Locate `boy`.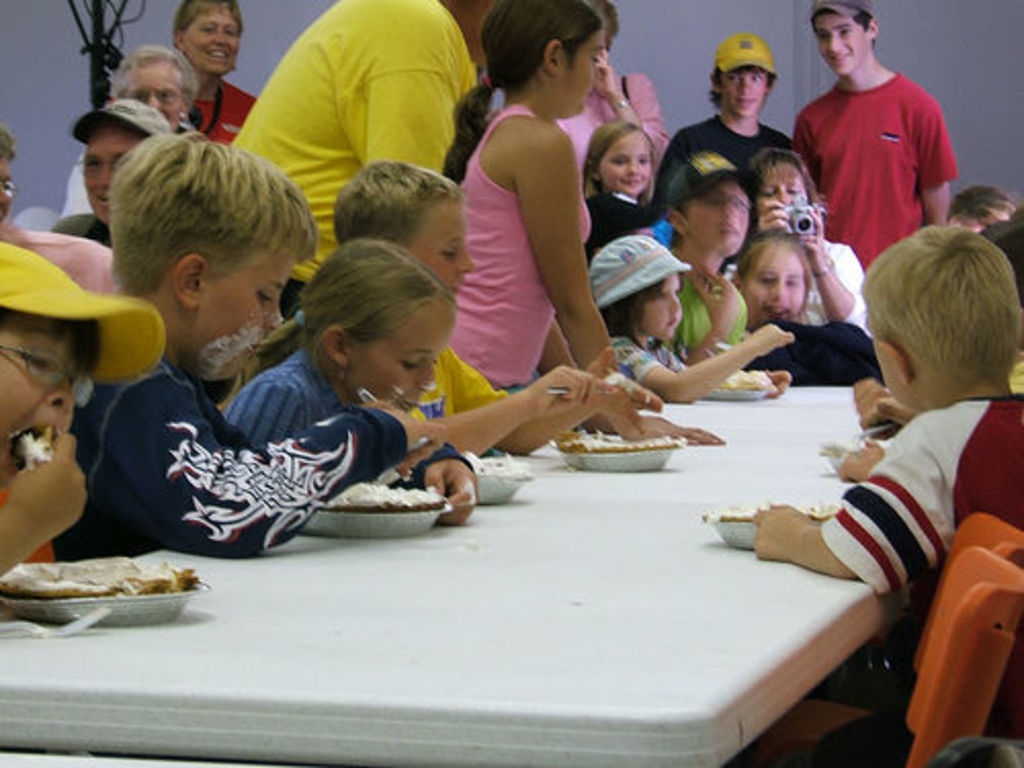
Bounding box: (336,156,645,459).
